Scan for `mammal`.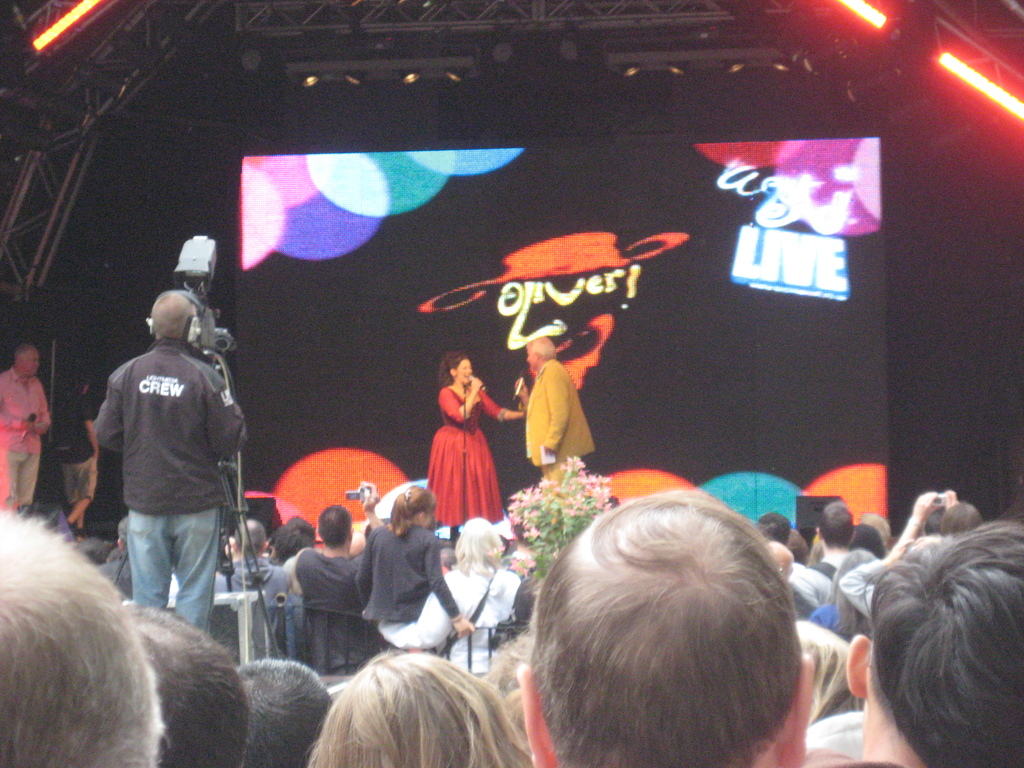
Scan result: select_region(211, 511, 290, 653).
